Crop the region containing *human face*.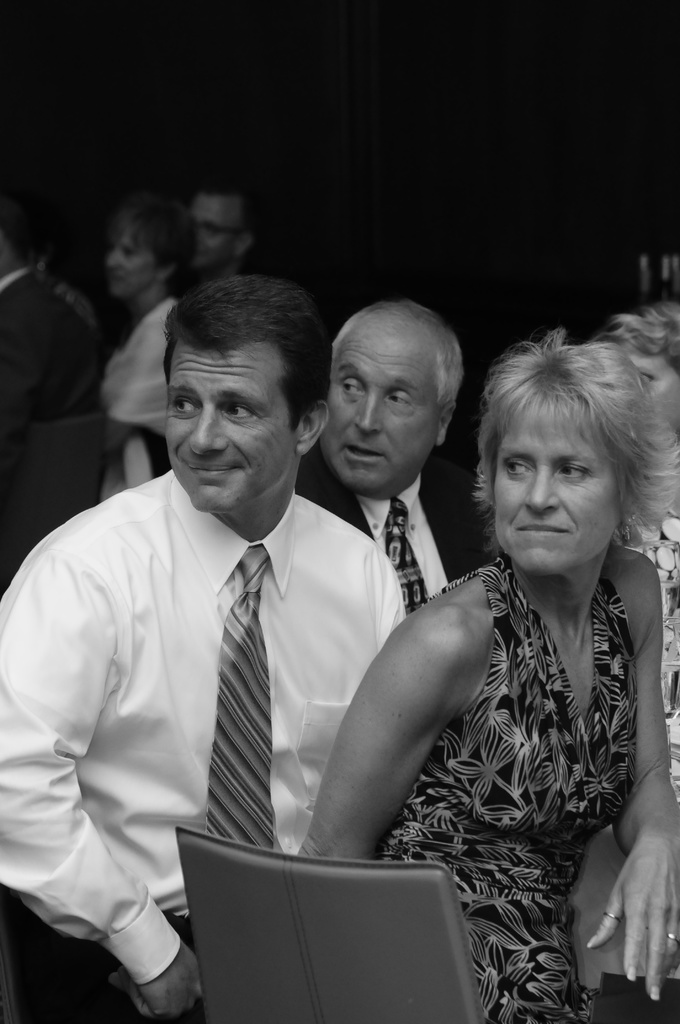
Crop region: {"left": 494, "top": 406, "right": 618, "bottom": 577}.
